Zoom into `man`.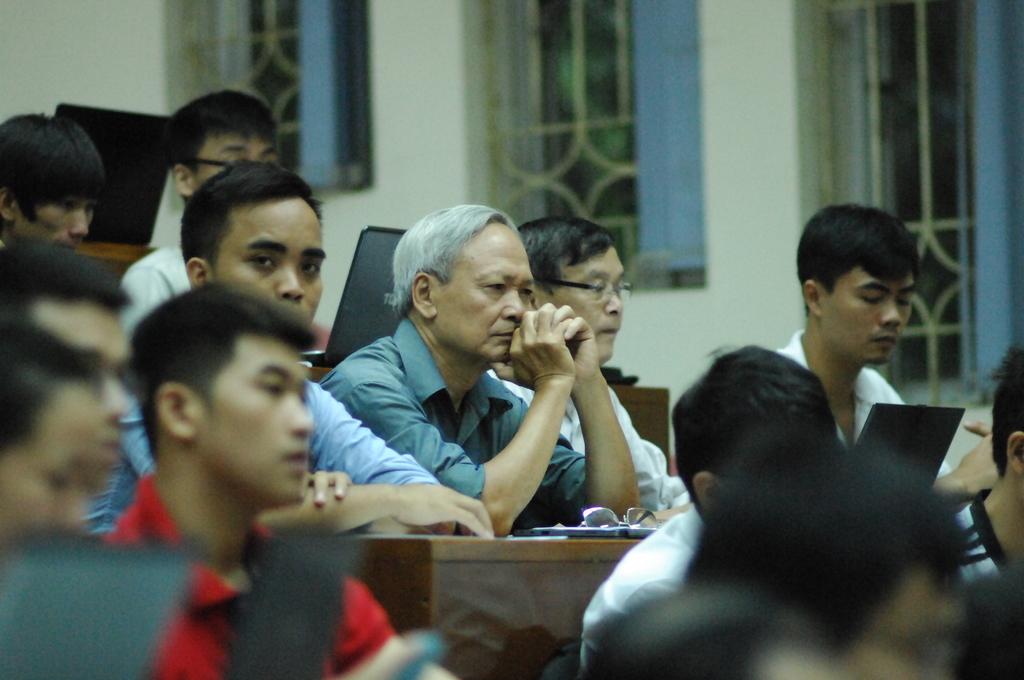
Zoom target: {"x1": 78, "y1": 155, "x2": 494, "y2": 539}.
